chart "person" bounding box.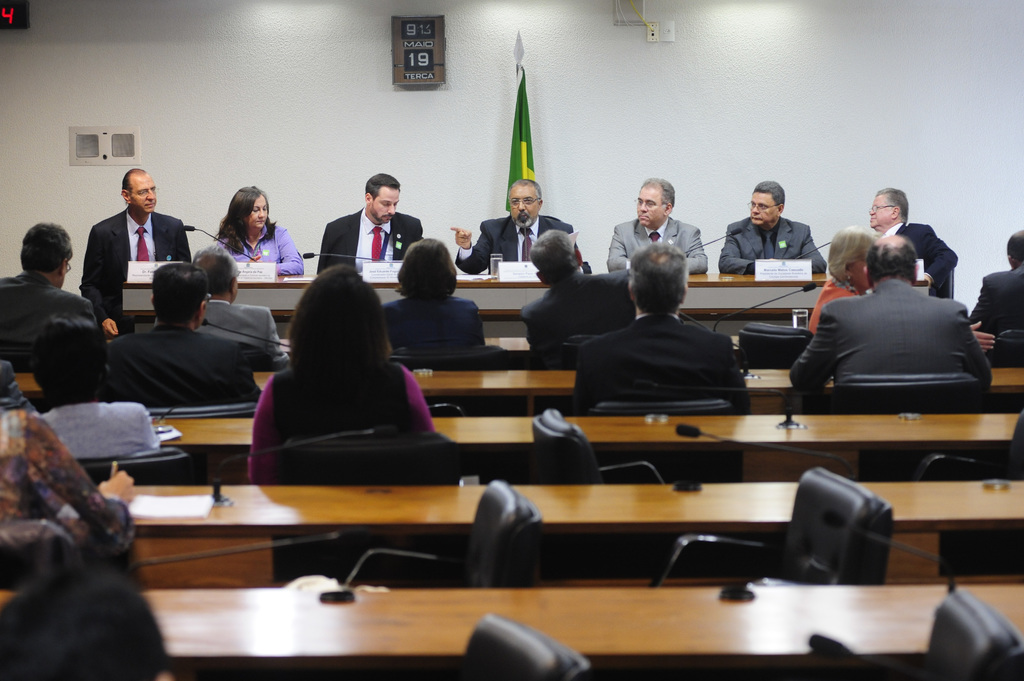
Charted: select_region(0, 223, 95, 372).
